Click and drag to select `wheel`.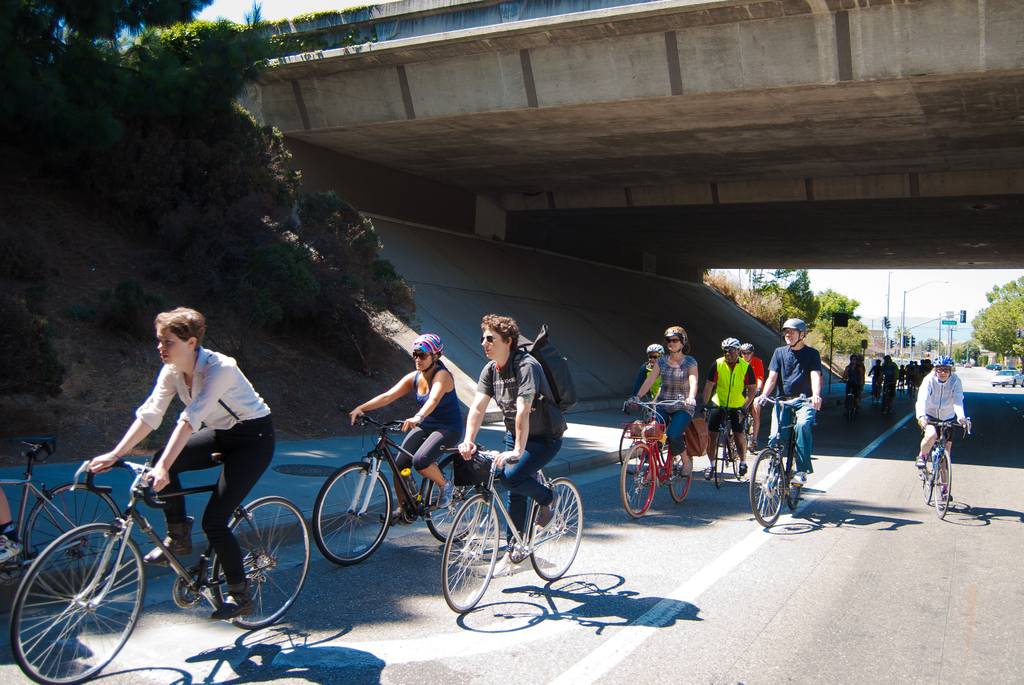
Selection: 748:447:783:524.
